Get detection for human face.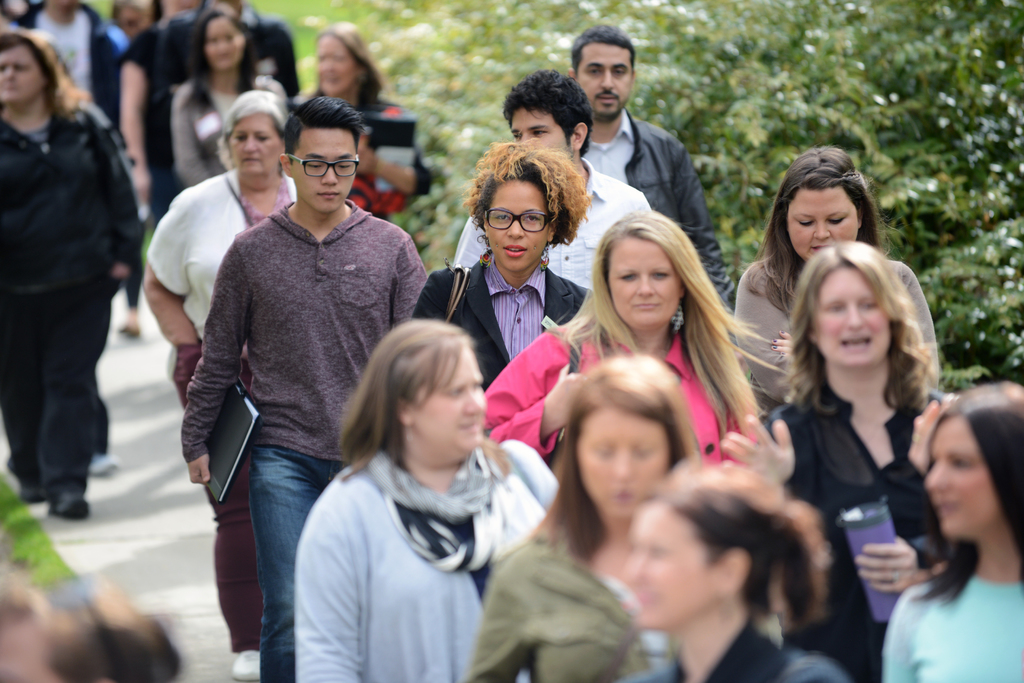
Detection: 925/417/1007/540.
